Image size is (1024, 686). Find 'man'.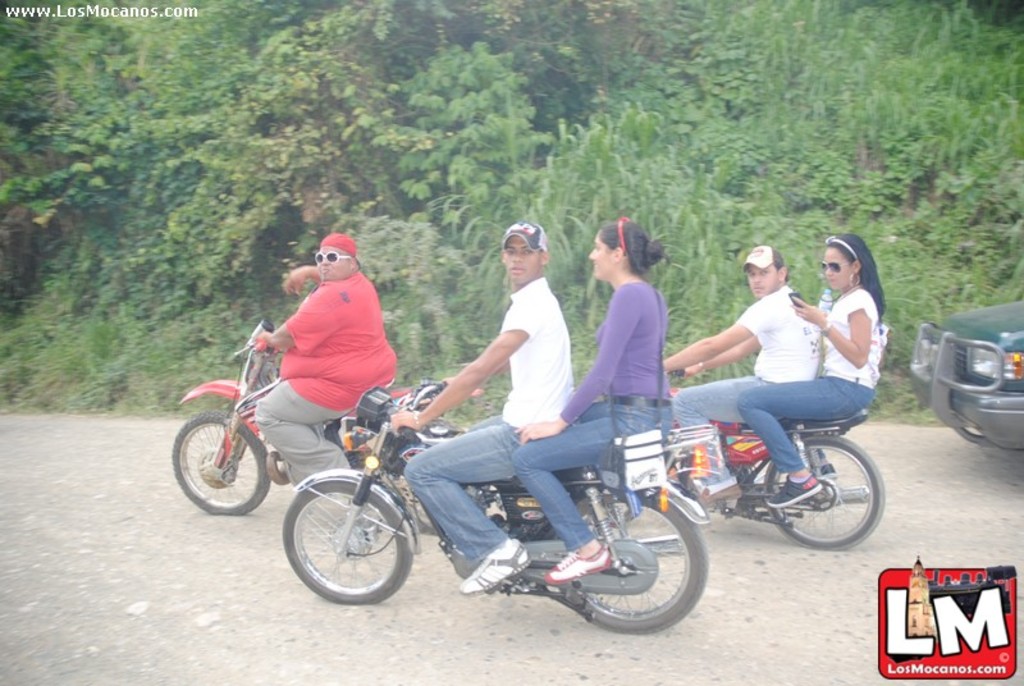
<region>389, 220, 585, 594</region>.
